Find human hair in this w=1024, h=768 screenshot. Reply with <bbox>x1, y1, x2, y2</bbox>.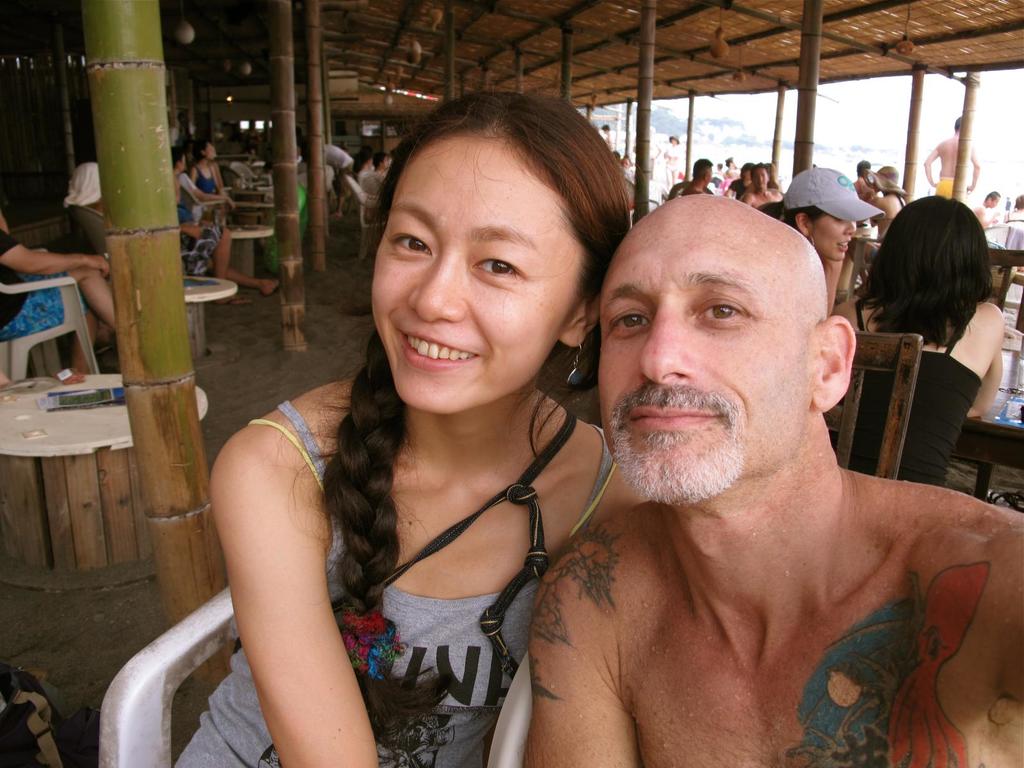
<bbox>363, 86, 631, 395</bbox>.
